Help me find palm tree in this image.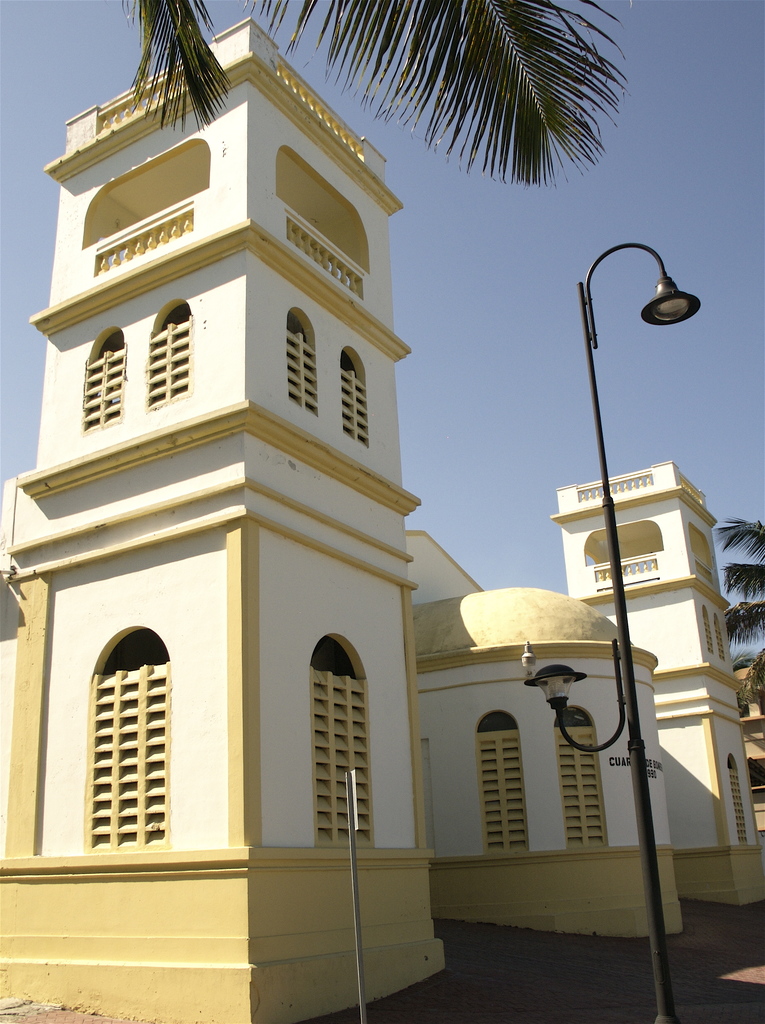
Found it: region(117, 0, 629, 188).
